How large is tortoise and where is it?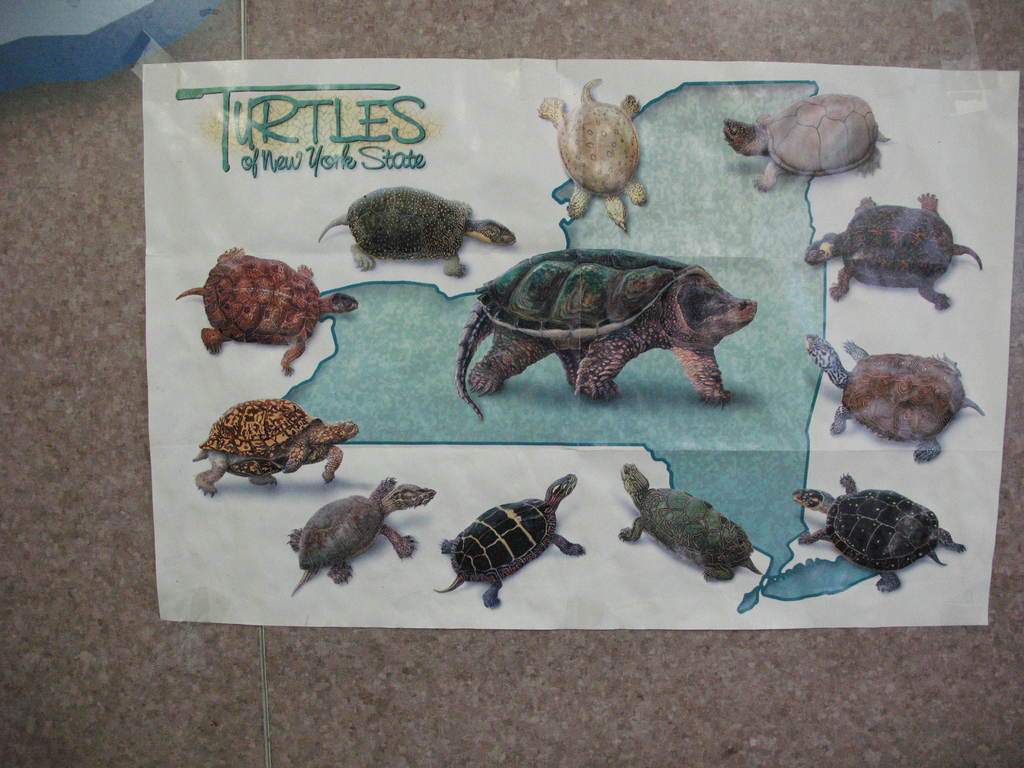
Bounding box: left=724, top=92, right=890, bottom=191.
